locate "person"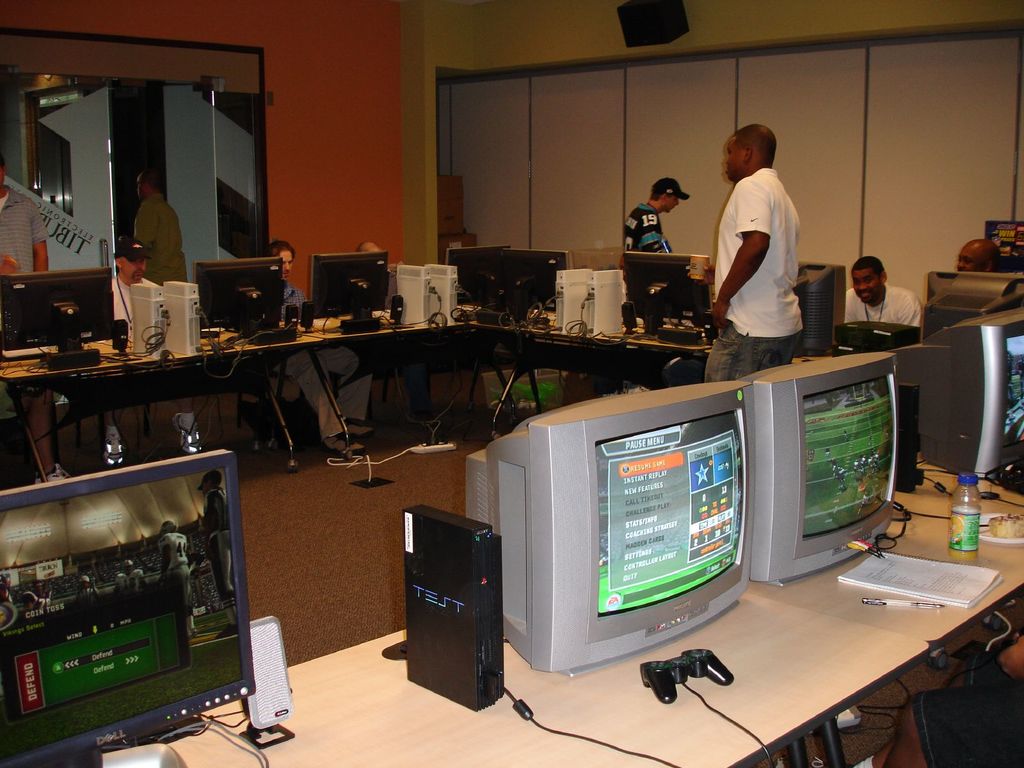
{"x1": 256, "y1": 236, "x2": 376, "y2": 465}
